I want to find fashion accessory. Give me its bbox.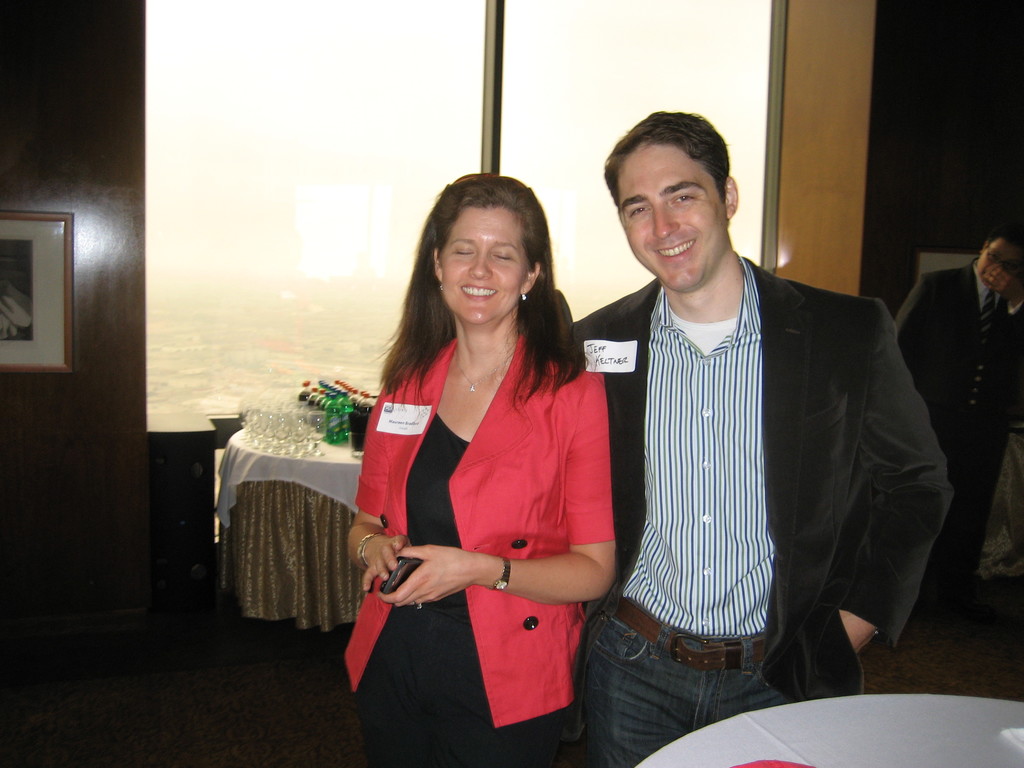
bbox=(490, 555, 515, 593).
